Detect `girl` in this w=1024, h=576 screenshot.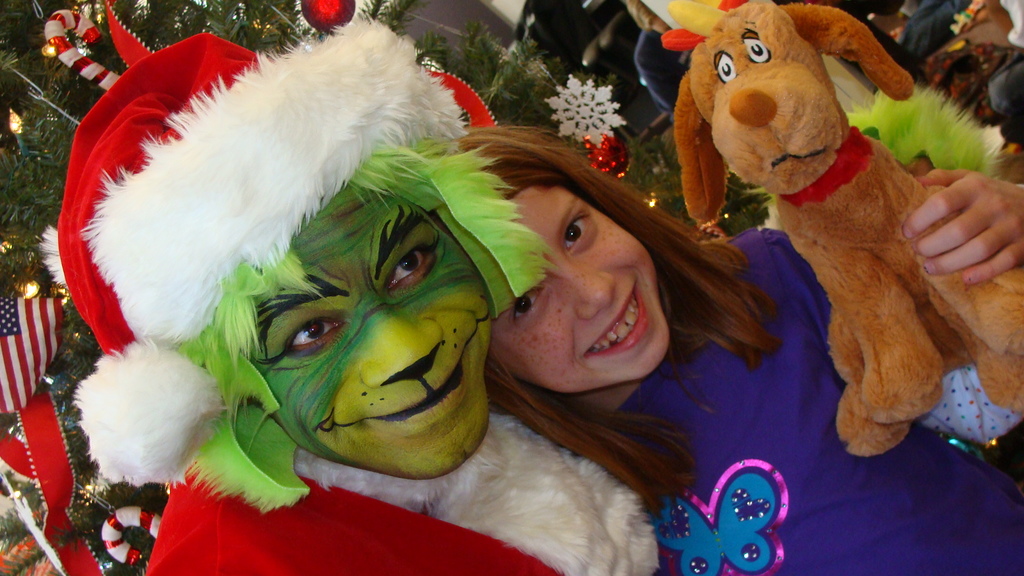
Detection: bbox(420, 128, 1020, 575).
